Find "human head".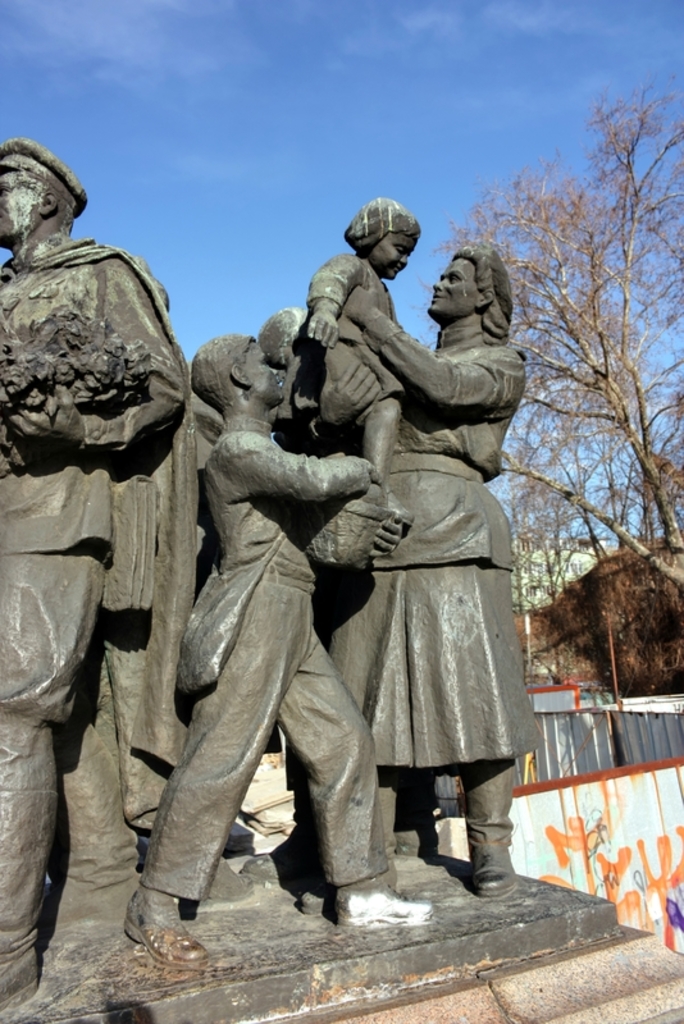
region(257, 306, 307, 369).
